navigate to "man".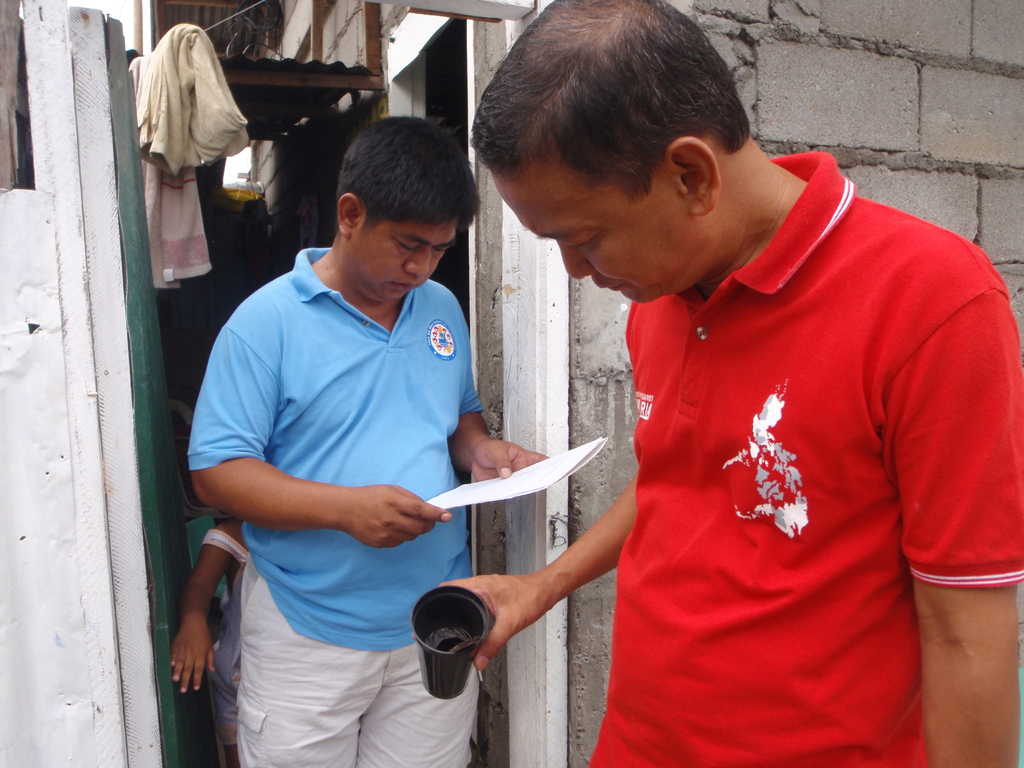
Navigation target: 468, 0, 1023, 767.
